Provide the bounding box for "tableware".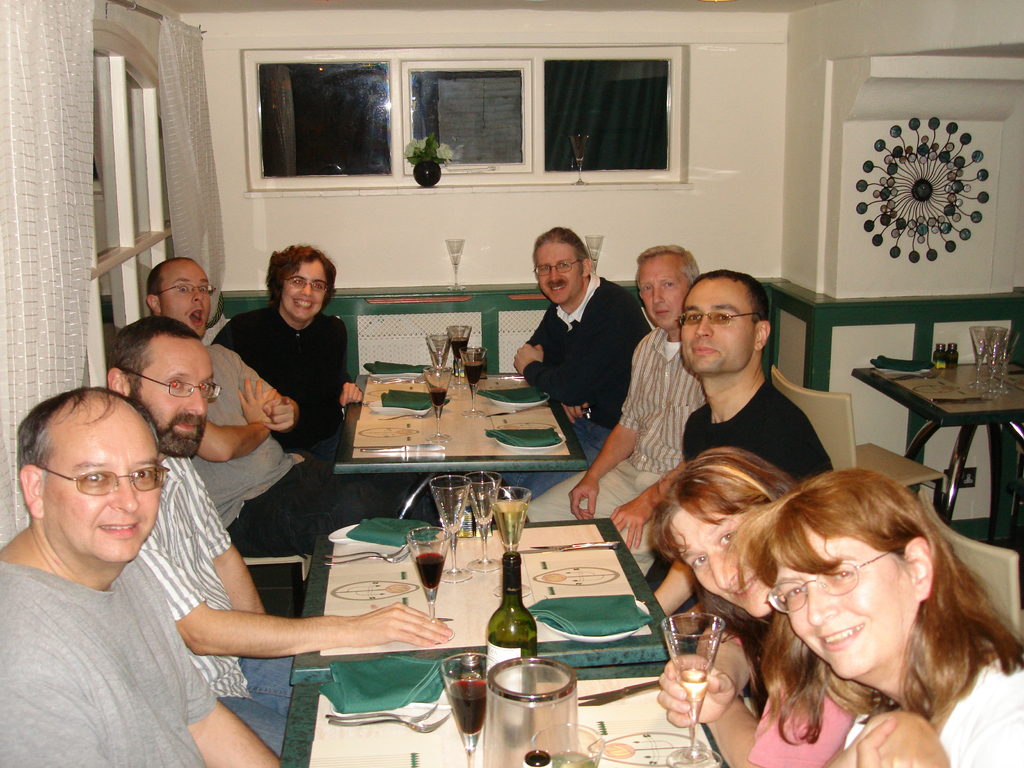
box(330, 714, 452, 733).
